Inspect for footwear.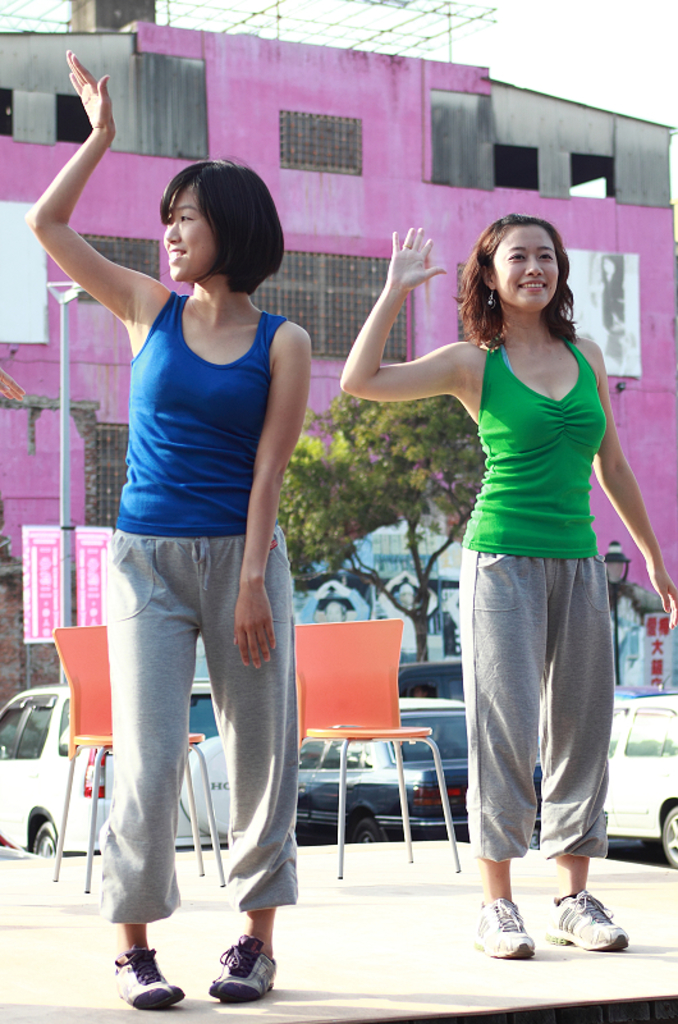
Inspection: {"x1": 105, "y1": 947, "x2": 177, "y2": 1009}.
